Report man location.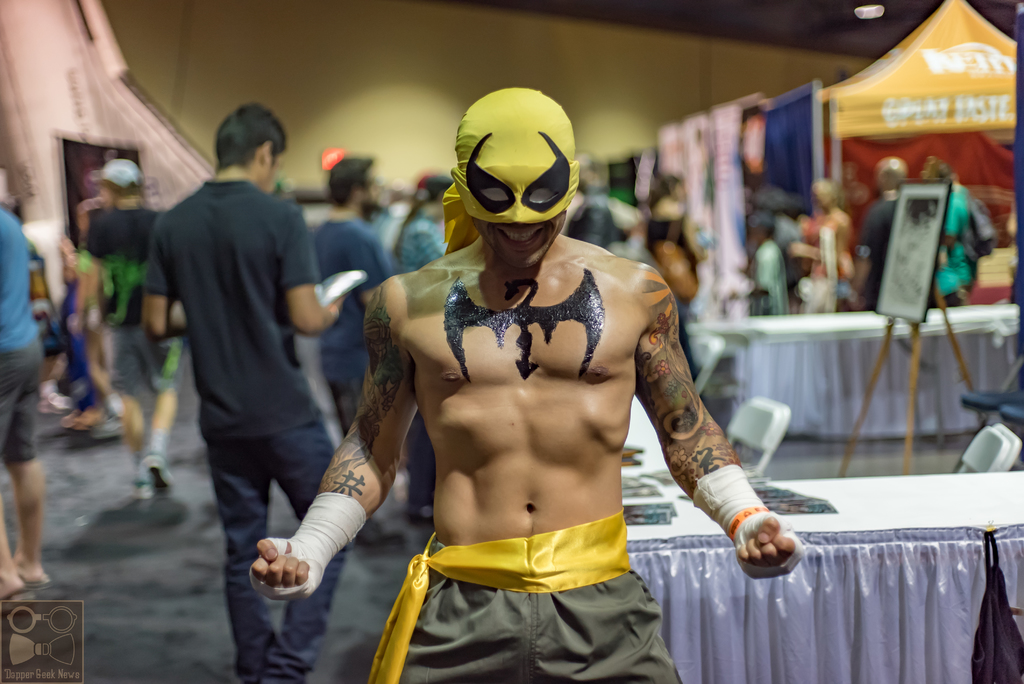
Report: (x1=0, y1=200, x2=52, y2=599).
